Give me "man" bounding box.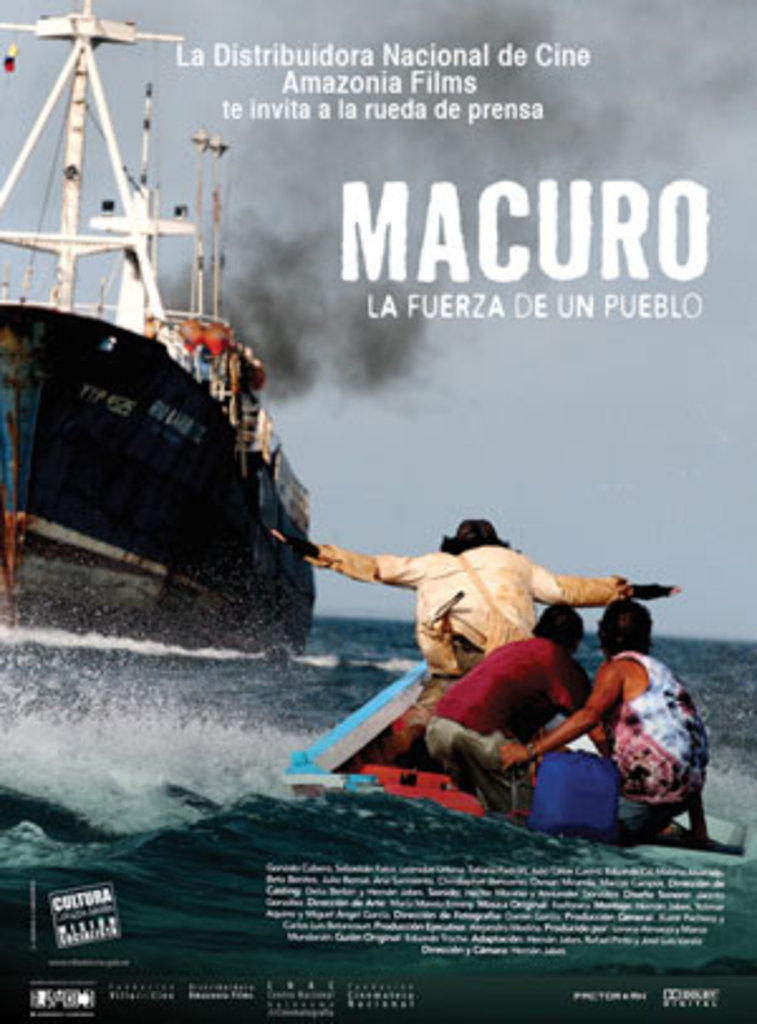
{"left": 495, "top": 585, "right": 712, "bottom": 840}.
